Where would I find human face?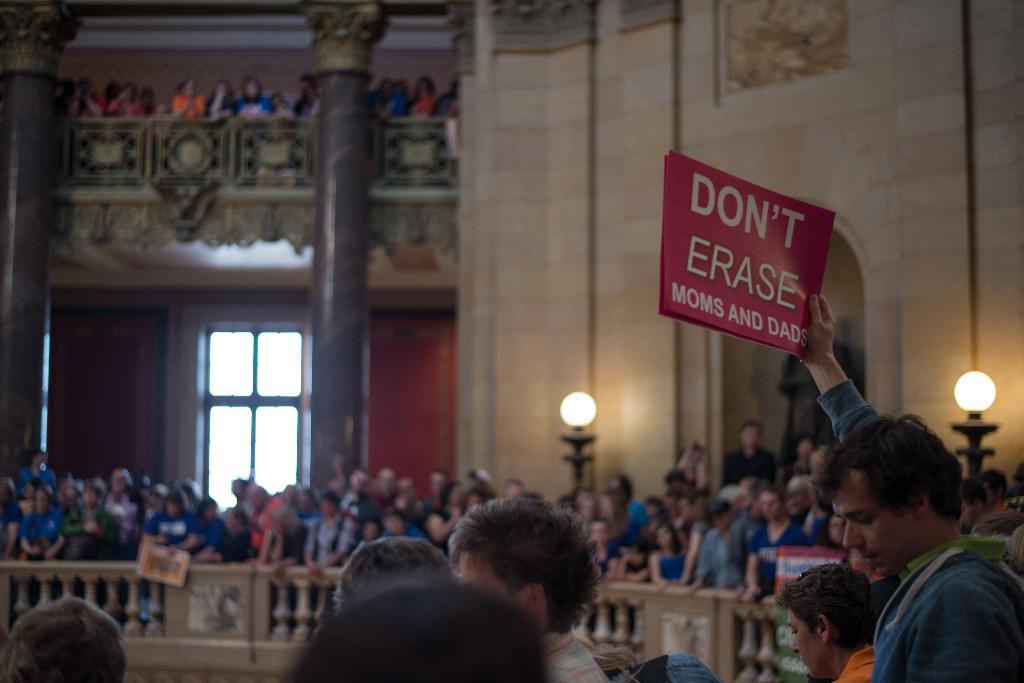
At 962, 501, 974, 527.
